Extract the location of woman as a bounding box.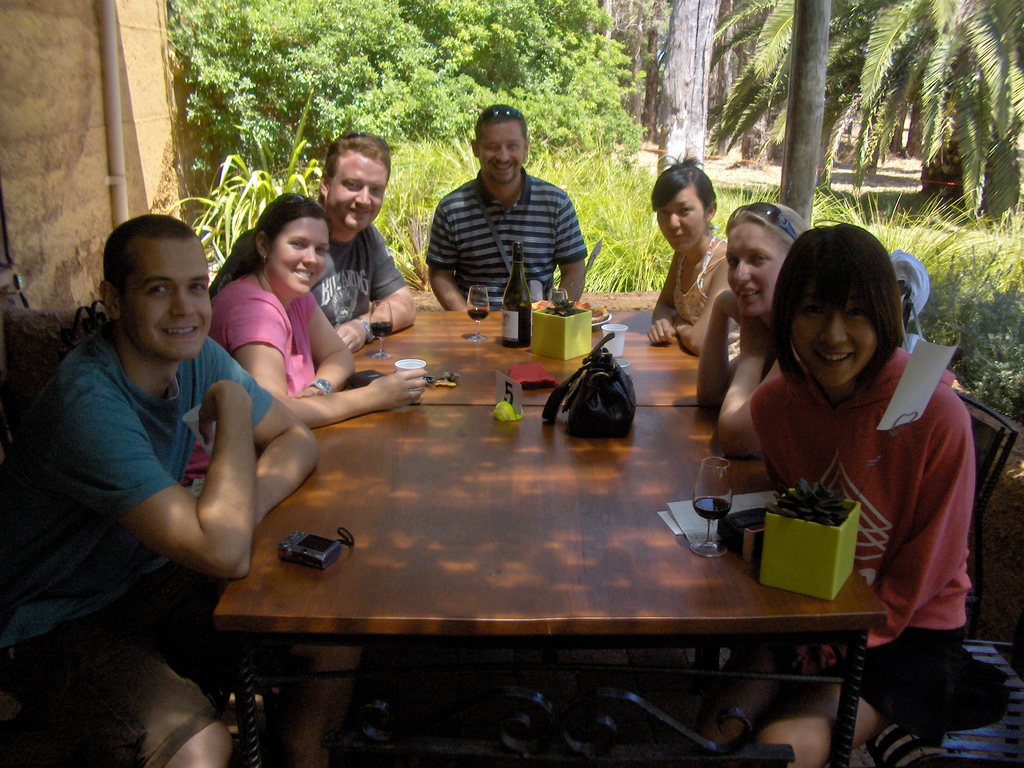
rect(650, 158, 733, 374).
